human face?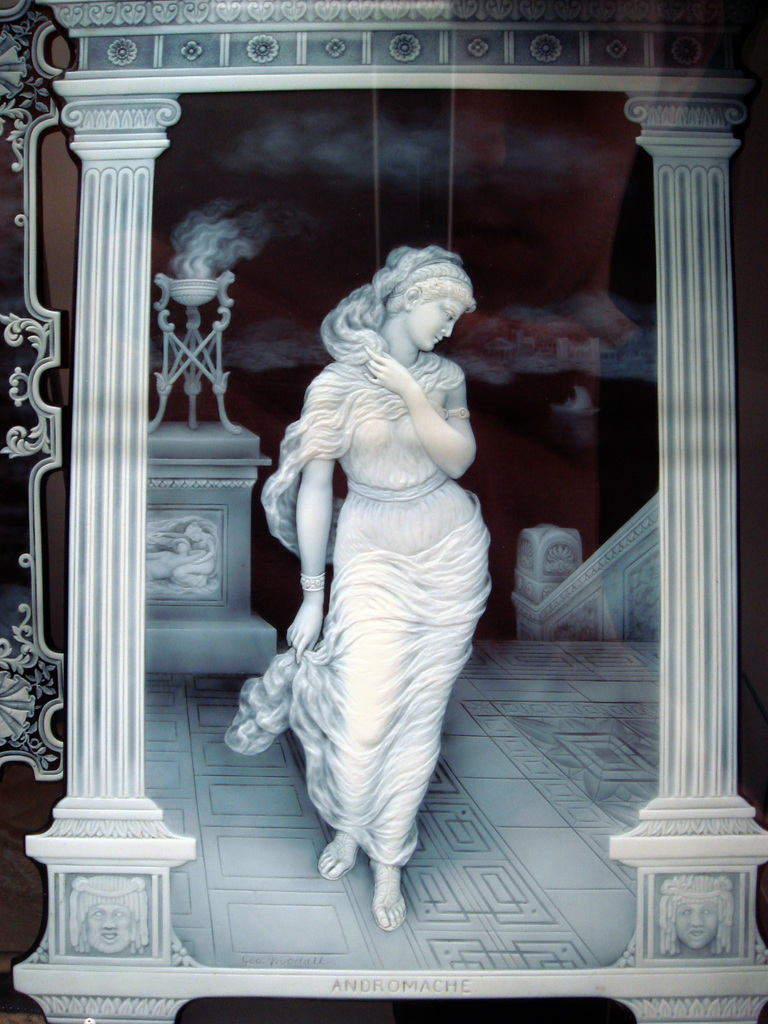
{"left": 86, "top": 896, "right": 129, "bottom": 954}
